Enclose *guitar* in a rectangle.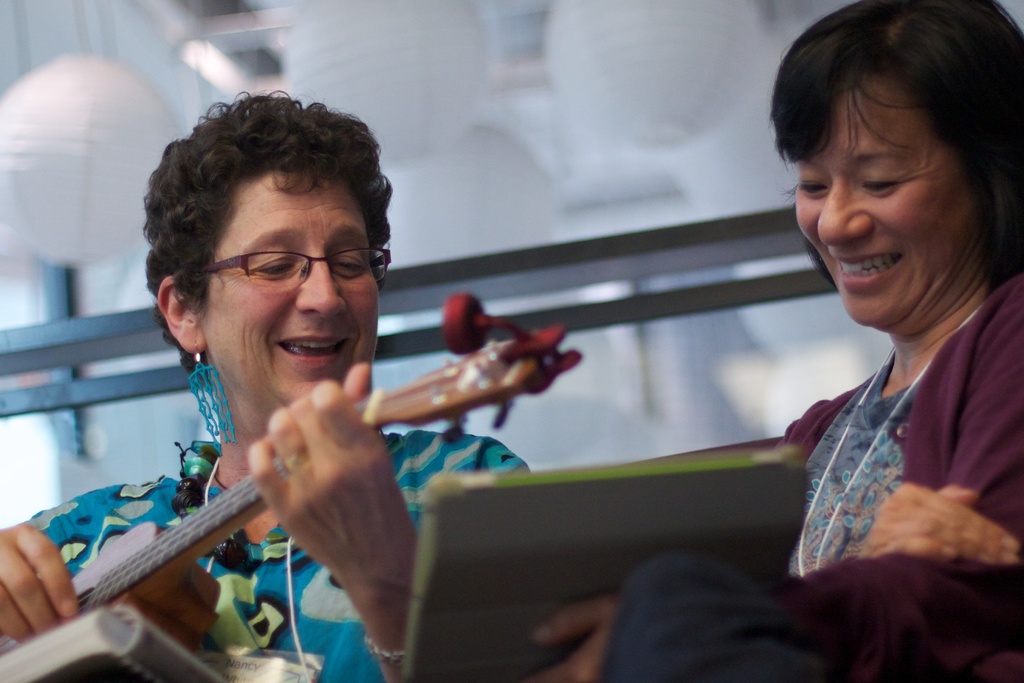
l=0, t=306, r=582, b=675.
